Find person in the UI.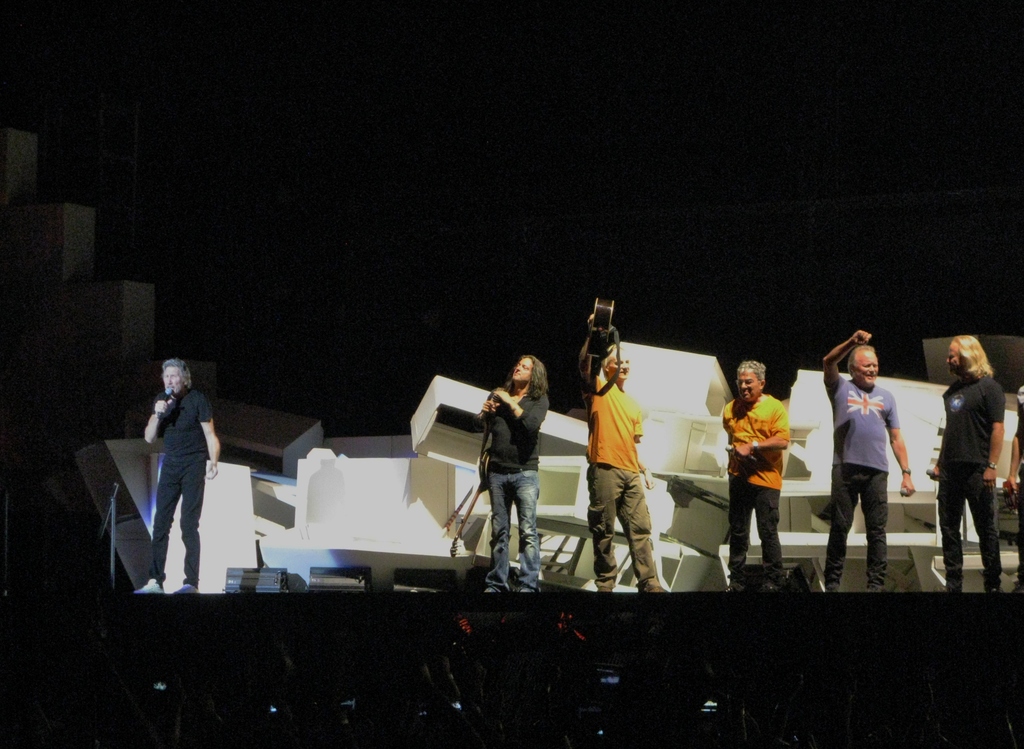
UI element at {"left": 574, "top": 317, "right": 673, "bottom": 593}.
